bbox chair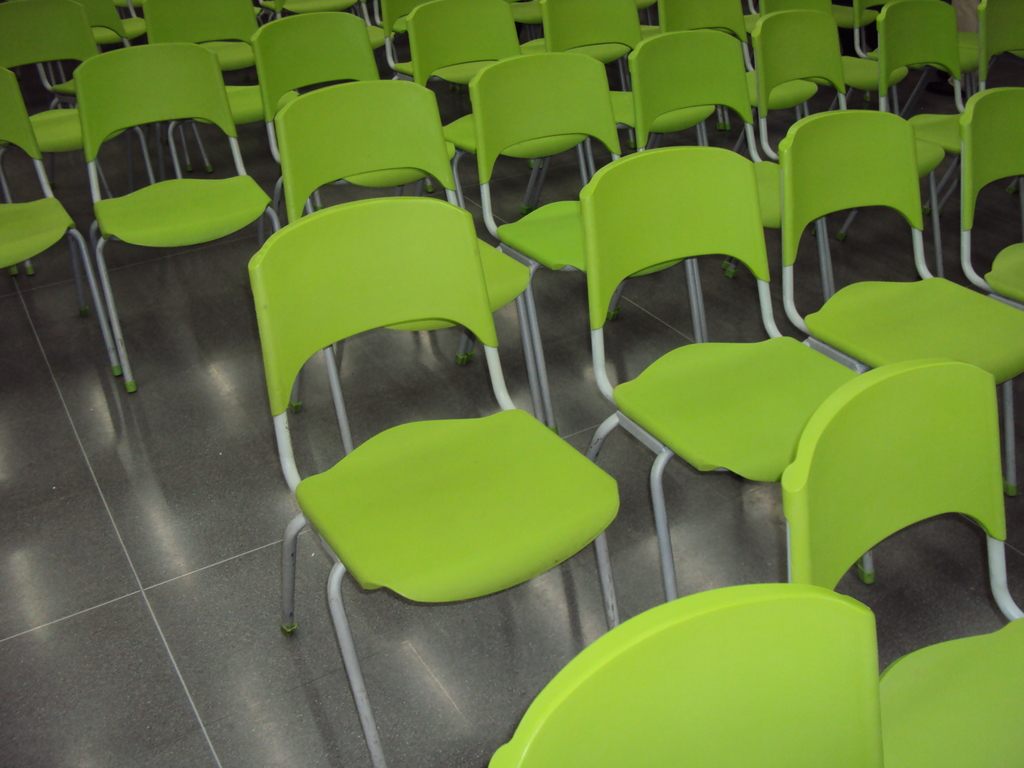
269/0/397/95
